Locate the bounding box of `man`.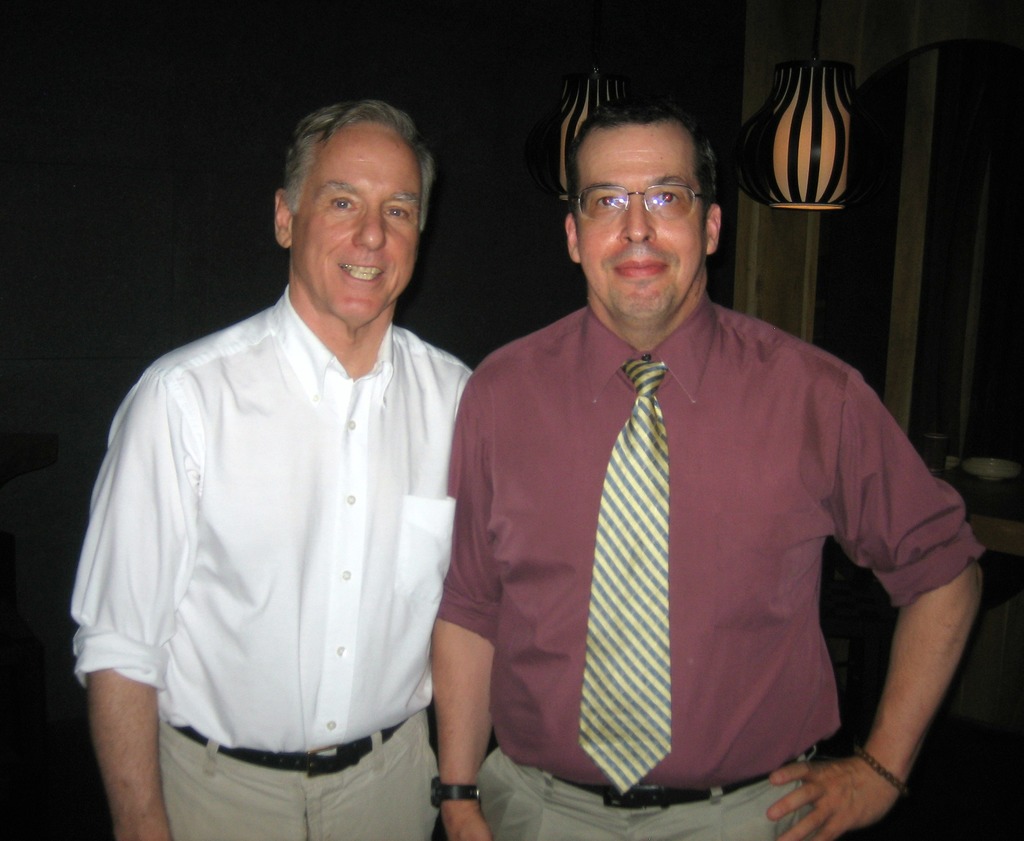
Bounding box: l=424, t=109, r=983, b=840.
